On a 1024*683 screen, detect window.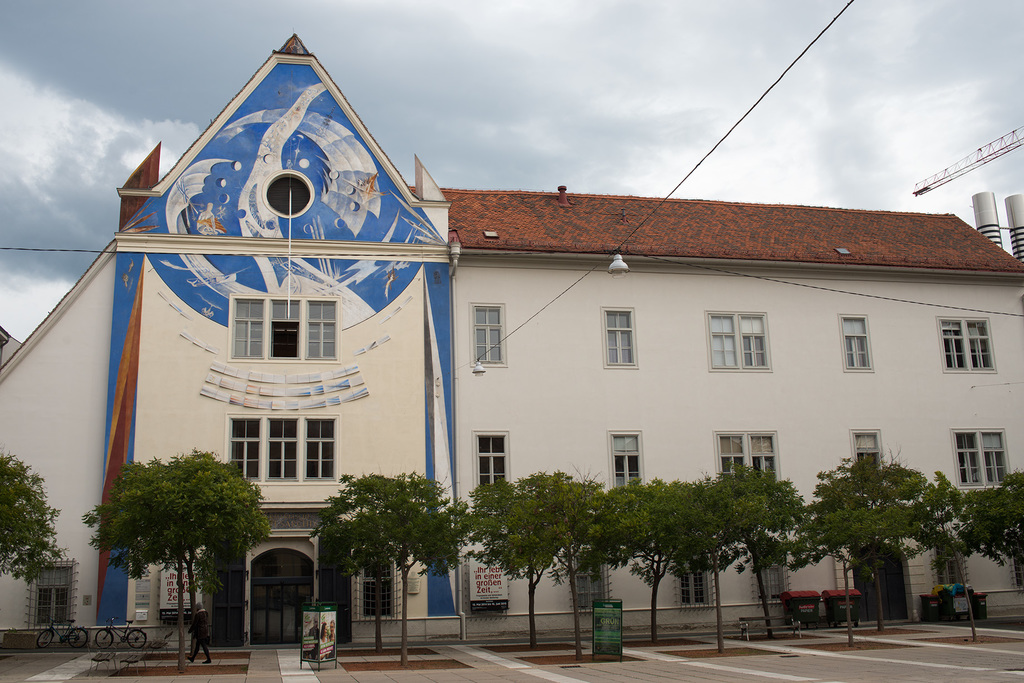
left=947, top=429, right=1012, bottom=493.
